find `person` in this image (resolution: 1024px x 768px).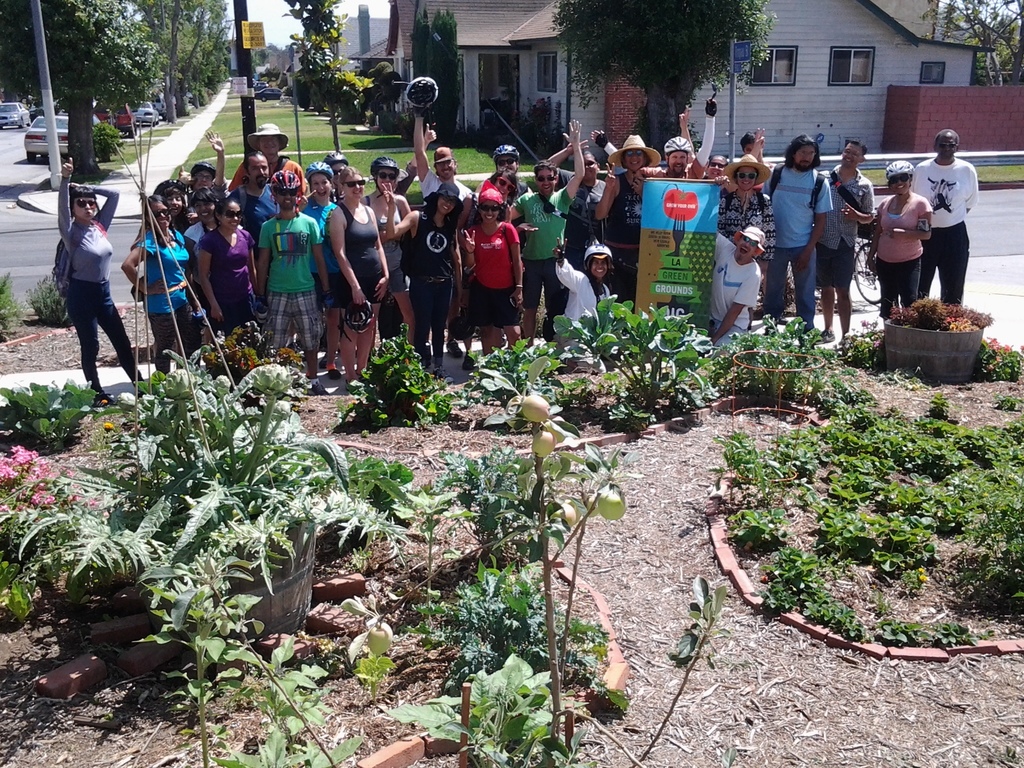
[left=516, top=120, right=588, bottom=349].
